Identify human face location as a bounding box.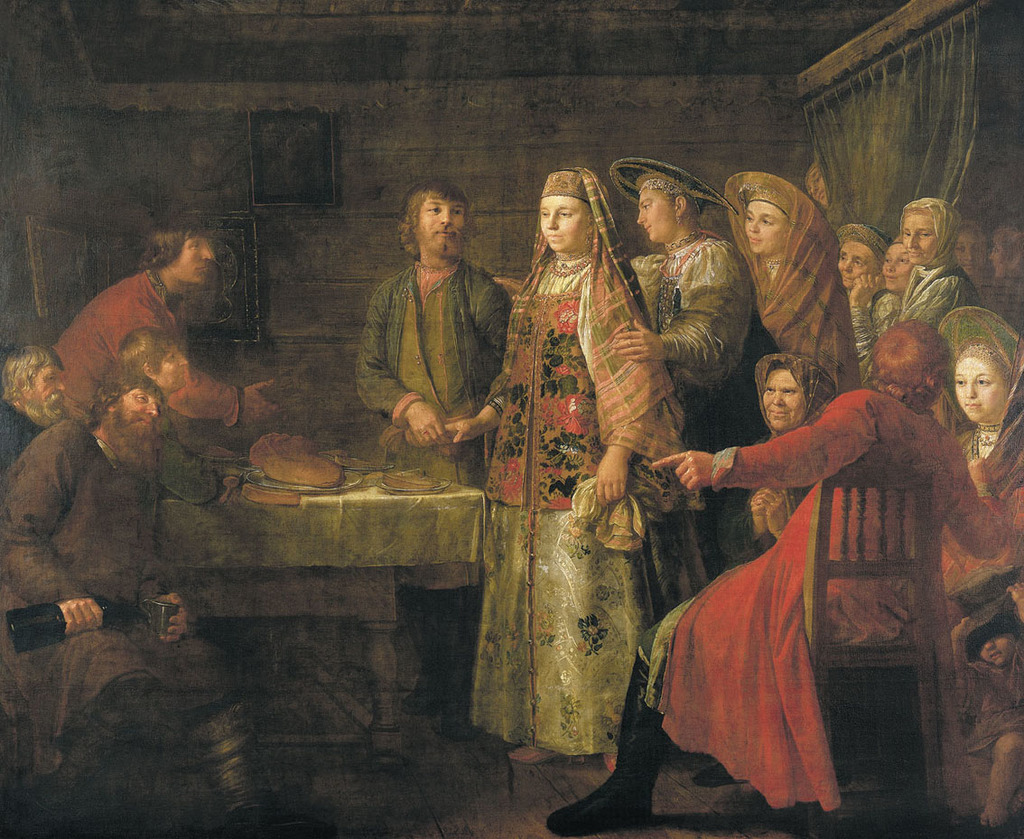
[x1=540, y1=195, x2=595, y2=253].
